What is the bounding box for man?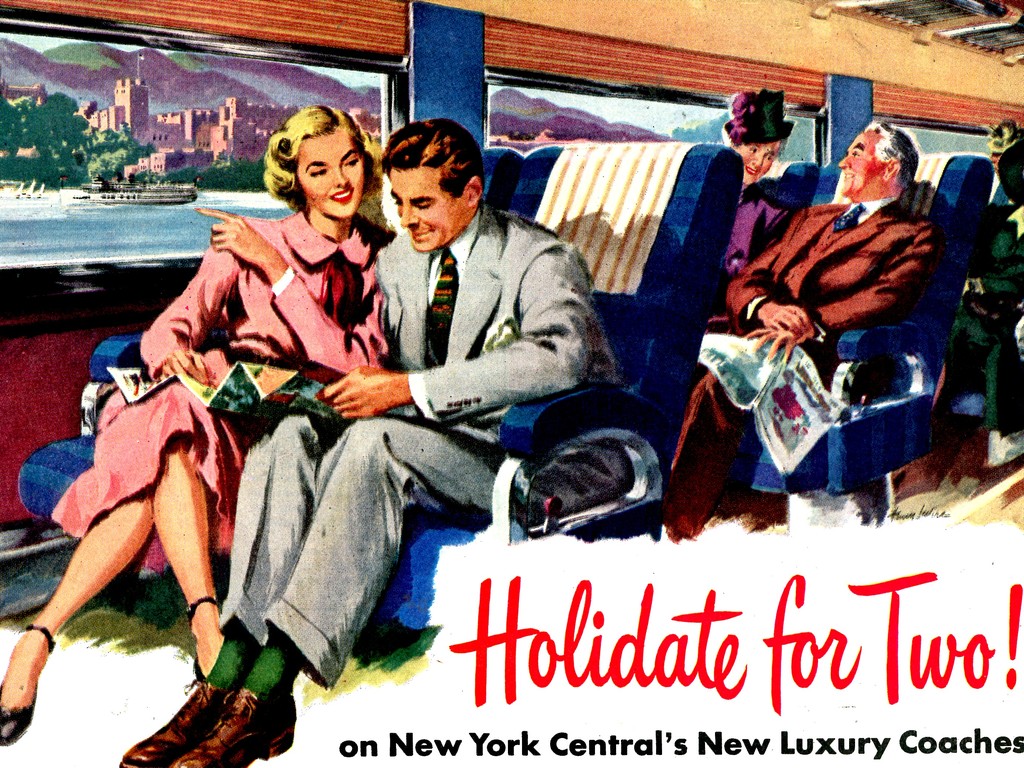
(922, 129, 1023, 472).
